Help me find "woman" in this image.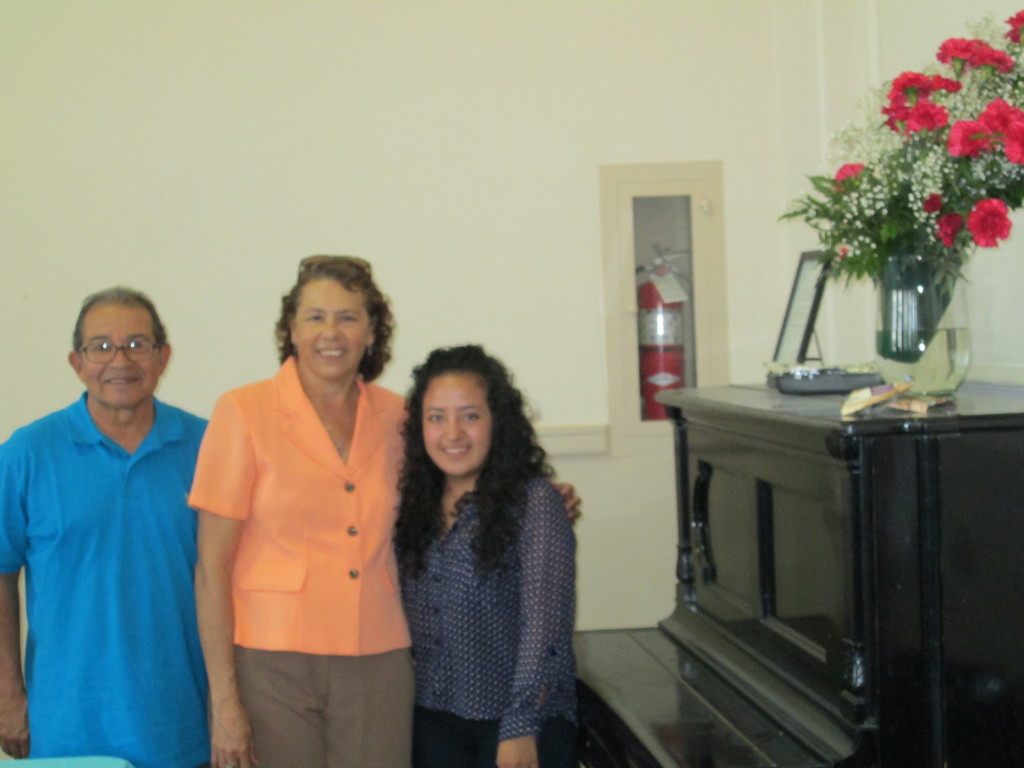
Found it: <region>188, 246, 589, 767</region>.
